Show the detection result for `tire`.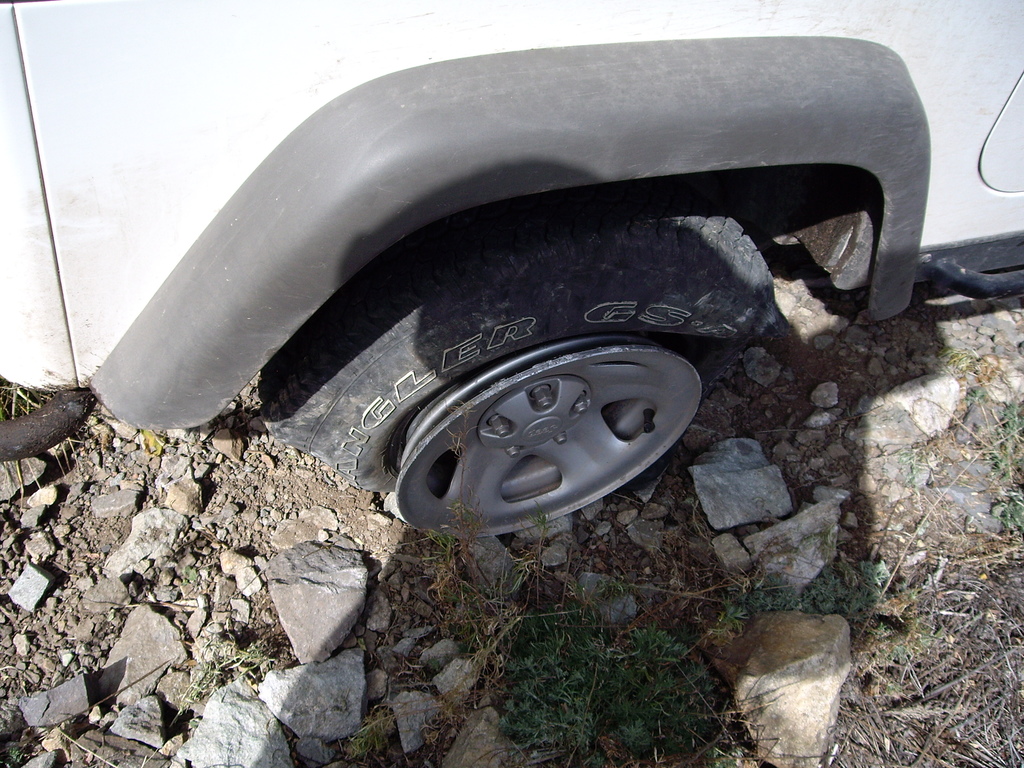
{"left": 330, "top": 249, "right": 744, "bottom": 551}.
